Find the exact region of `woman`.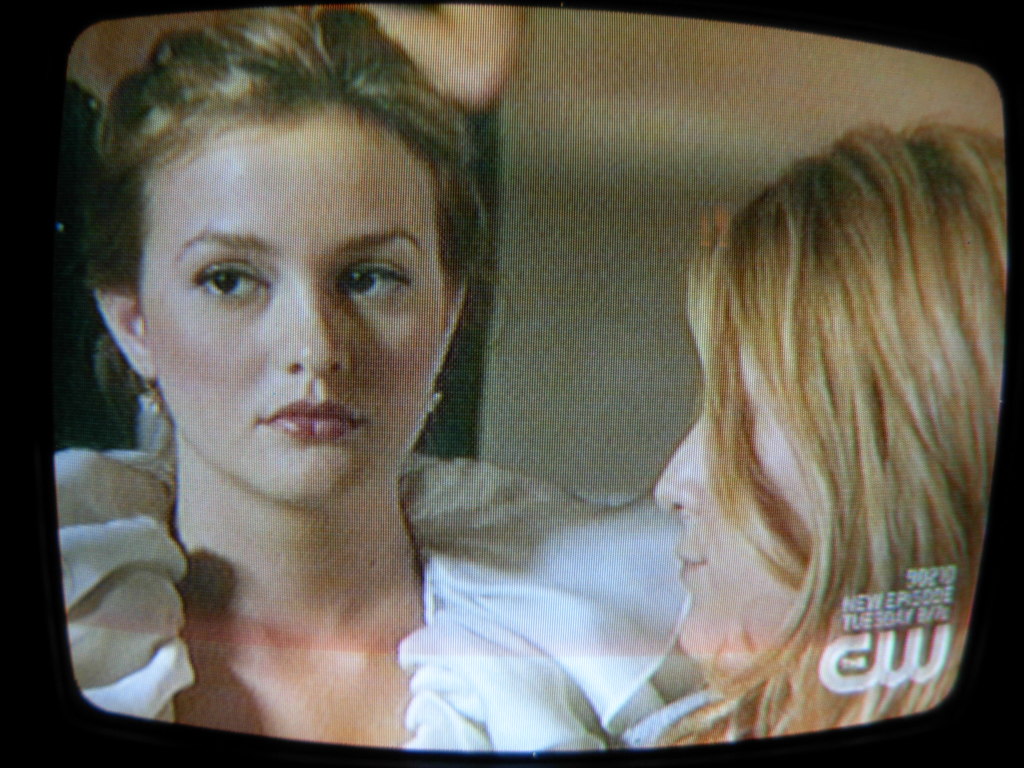
Exact region: locate(627, 122, 1017, 751).
